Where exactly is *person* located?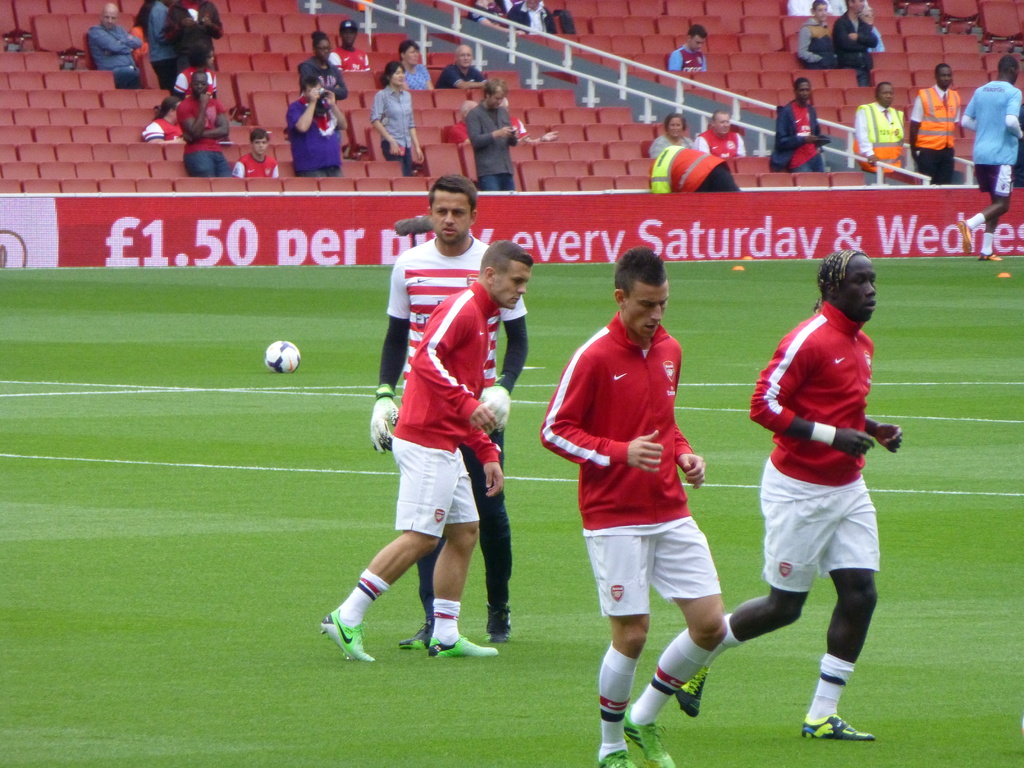
Its bounding box is [left=677, top=246, right=900, bottom=756].
